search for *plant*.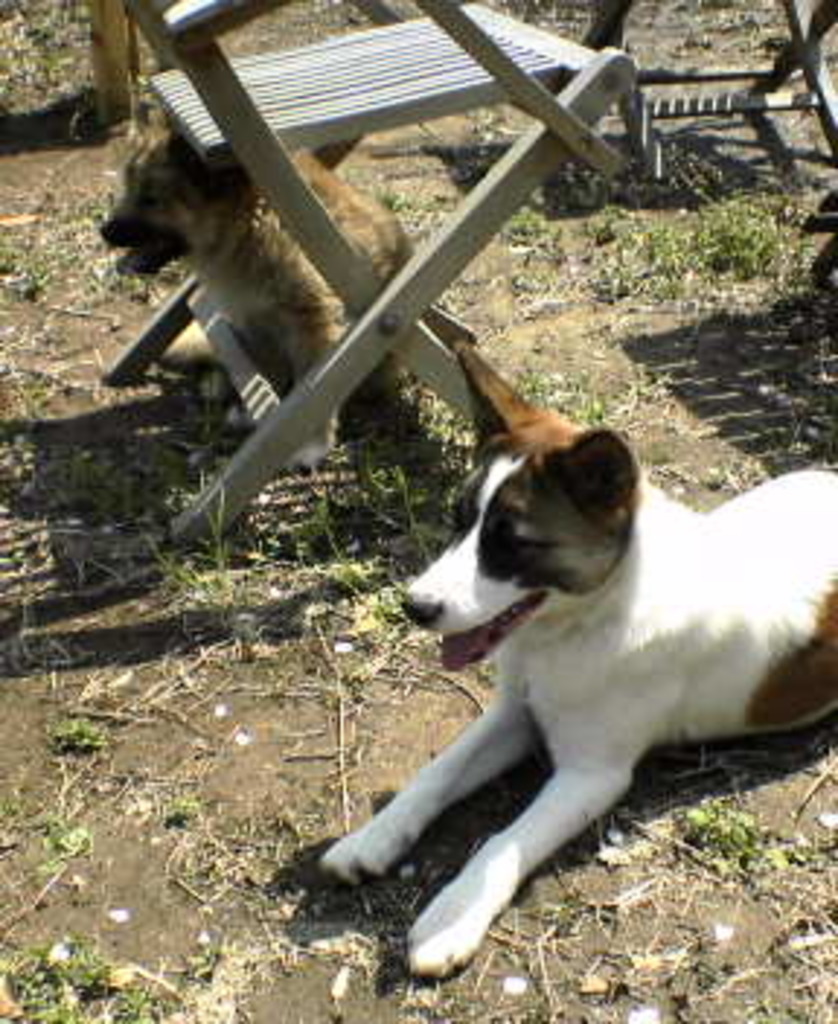
Found at rect(710, 777, 815, 884).
